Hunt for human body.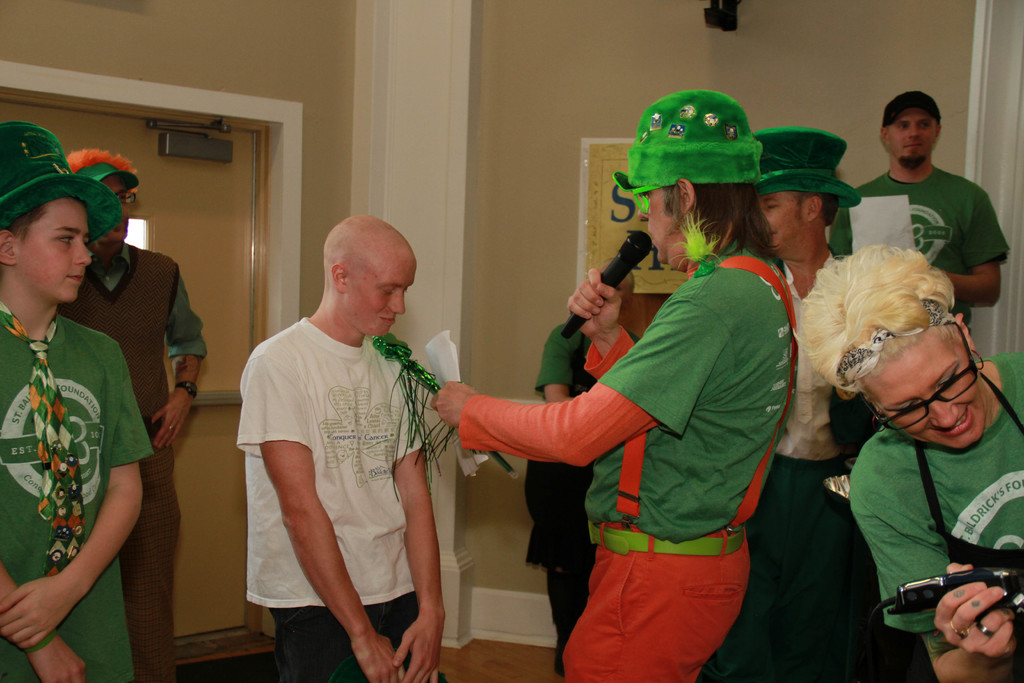
Hunted down at (left=525, top=309, right=641, bottom=680).
